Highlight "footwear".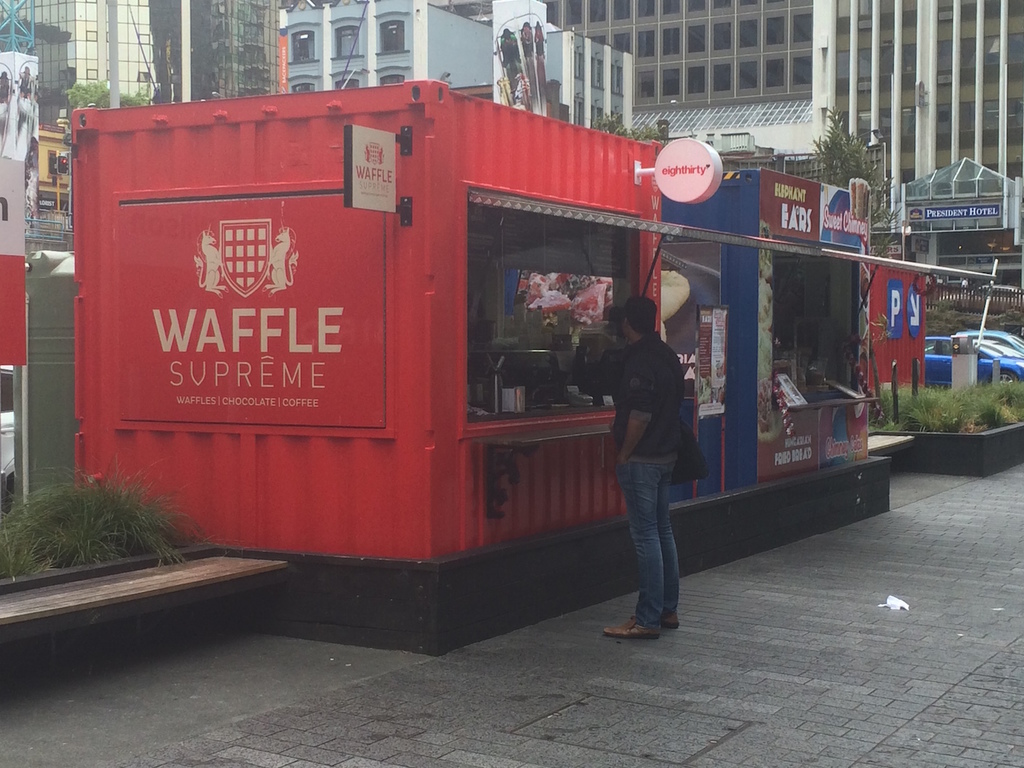
Highlighted region: [651,609,680,631].
